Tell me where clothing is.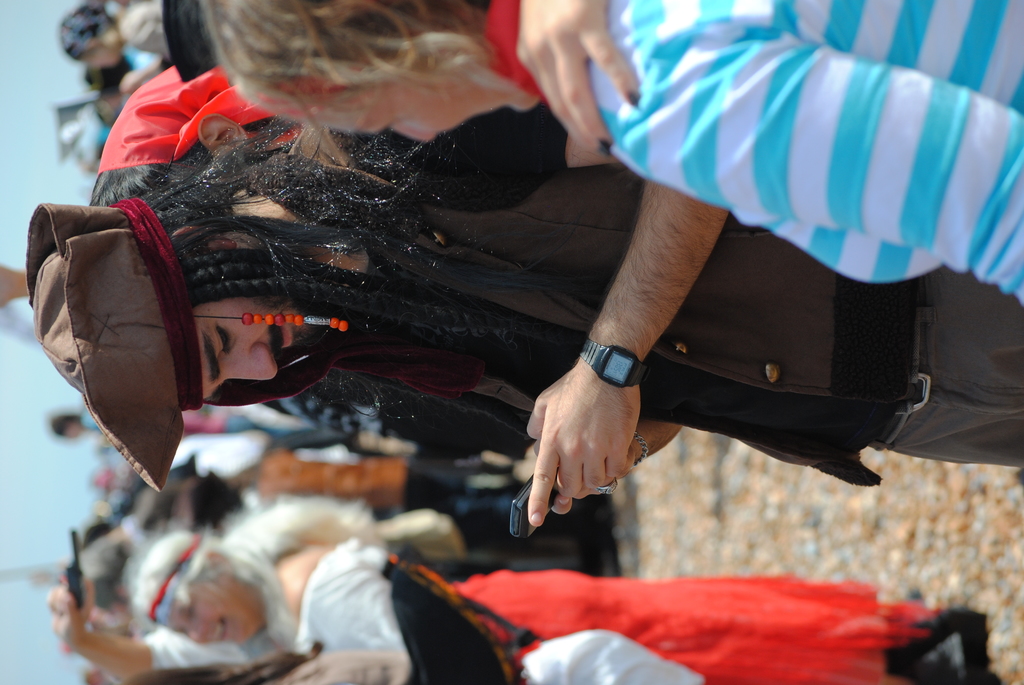
clothing is at <box>513,627,701,684</box>.
